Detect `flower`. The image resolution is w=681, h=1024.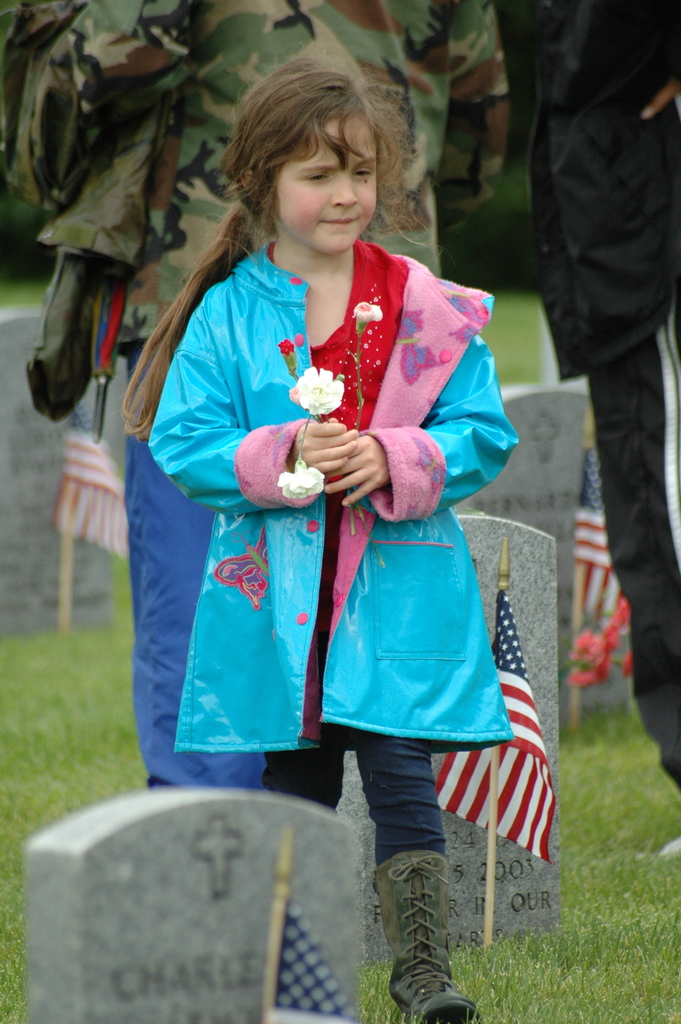
{"x1": 275, "y1": 455, "x2": 327, "y2": 504}.
